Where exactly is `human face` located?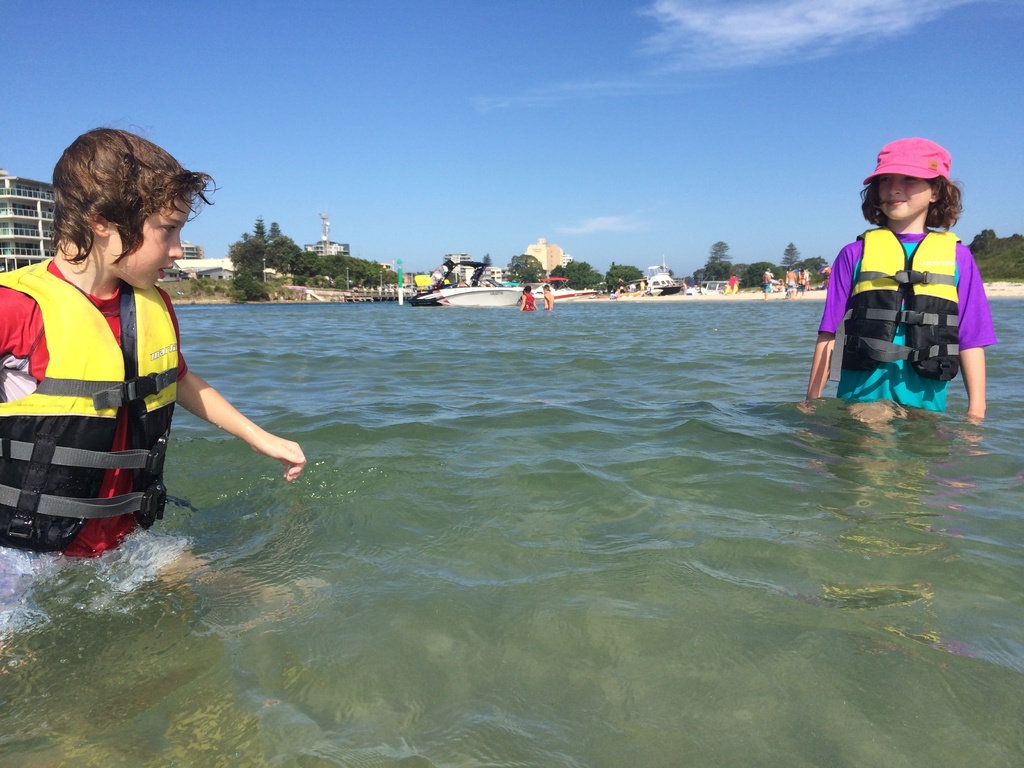
Its bounding box is [left=880, top=174, right=931, bottom=221].
